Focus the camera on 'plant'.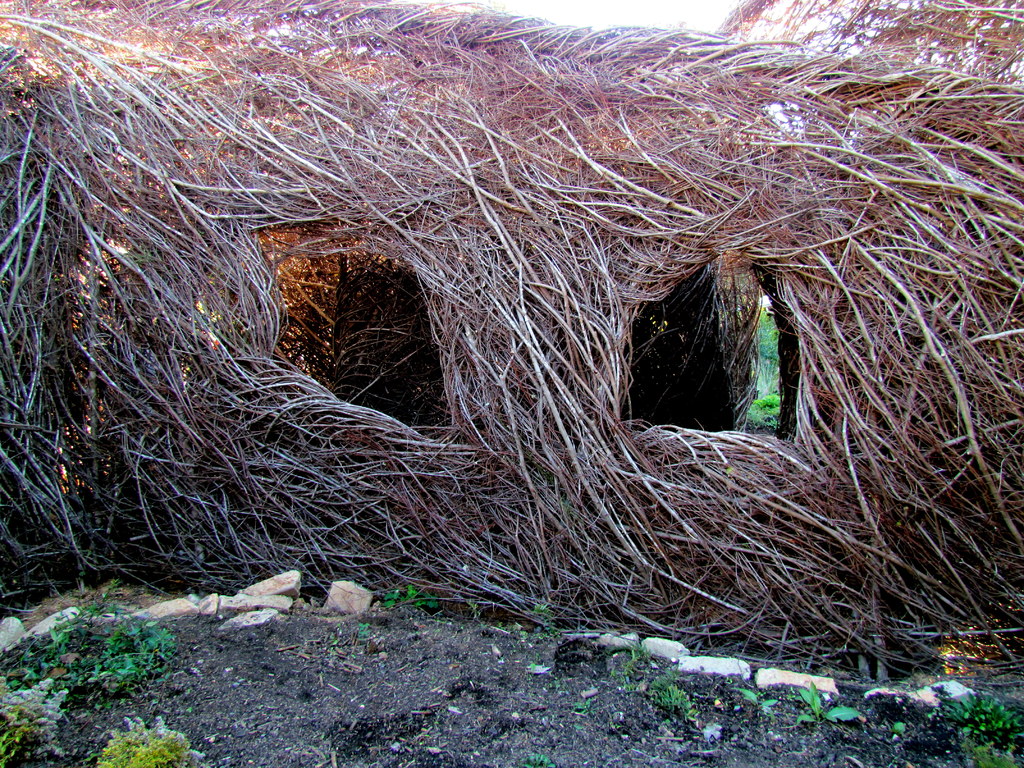
Focus region: locate(737, 687, 779, 724).
